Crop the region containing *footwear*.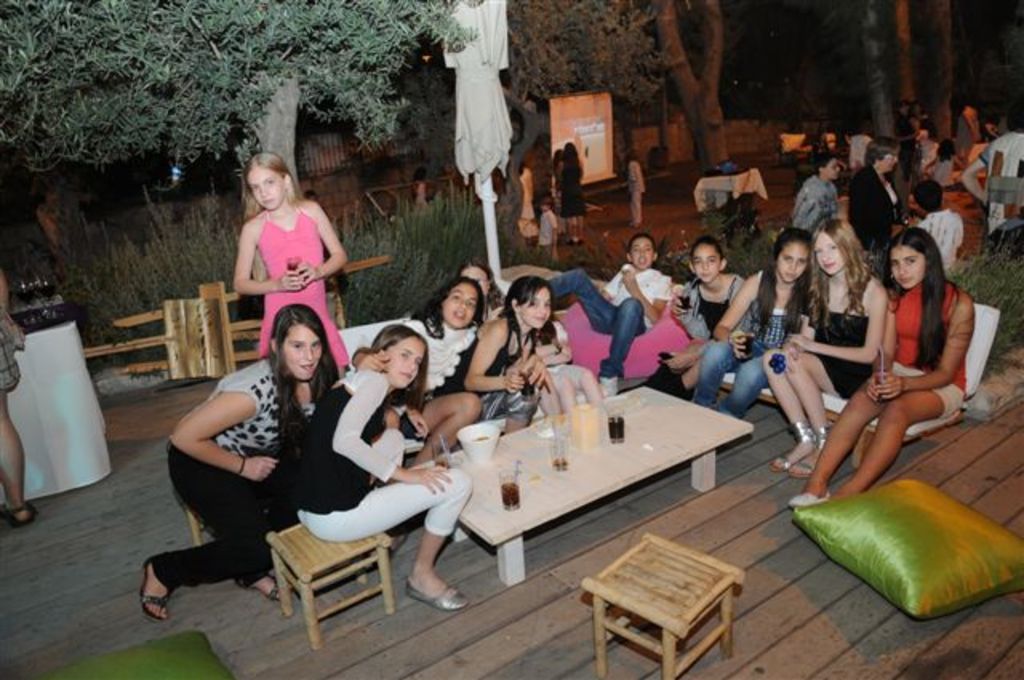
Crop region: bbox=[784, 485, 834, 512].
